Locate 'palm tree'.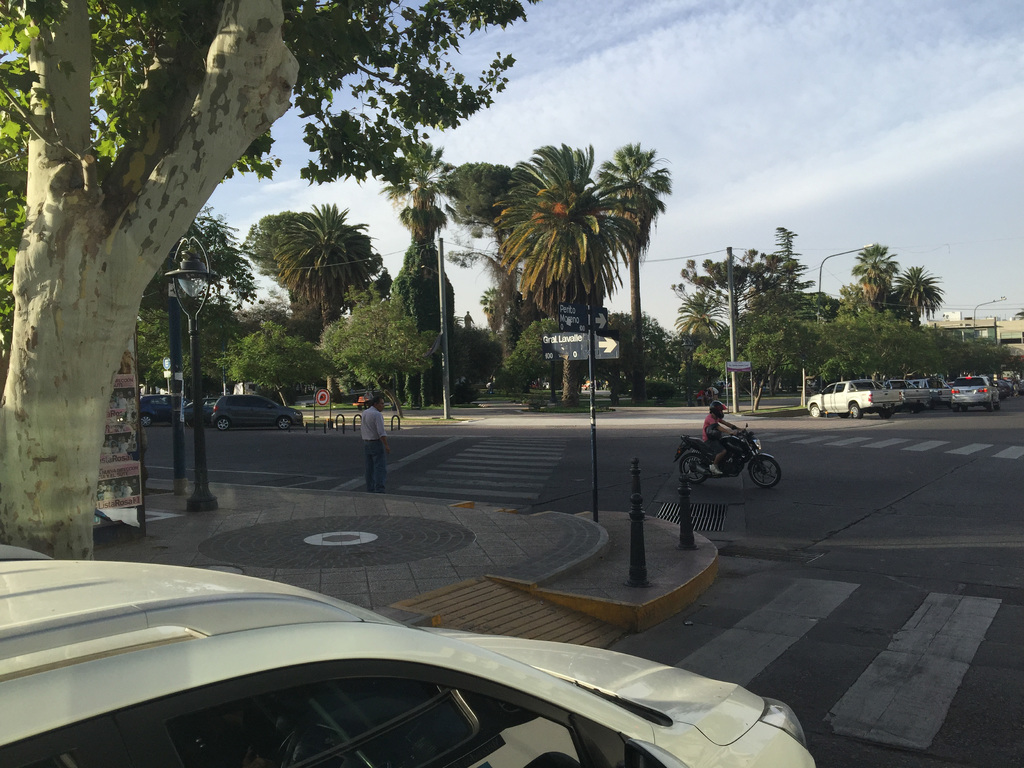
Bounding box: x1=891 y1=268 x2=934 y2=333.
